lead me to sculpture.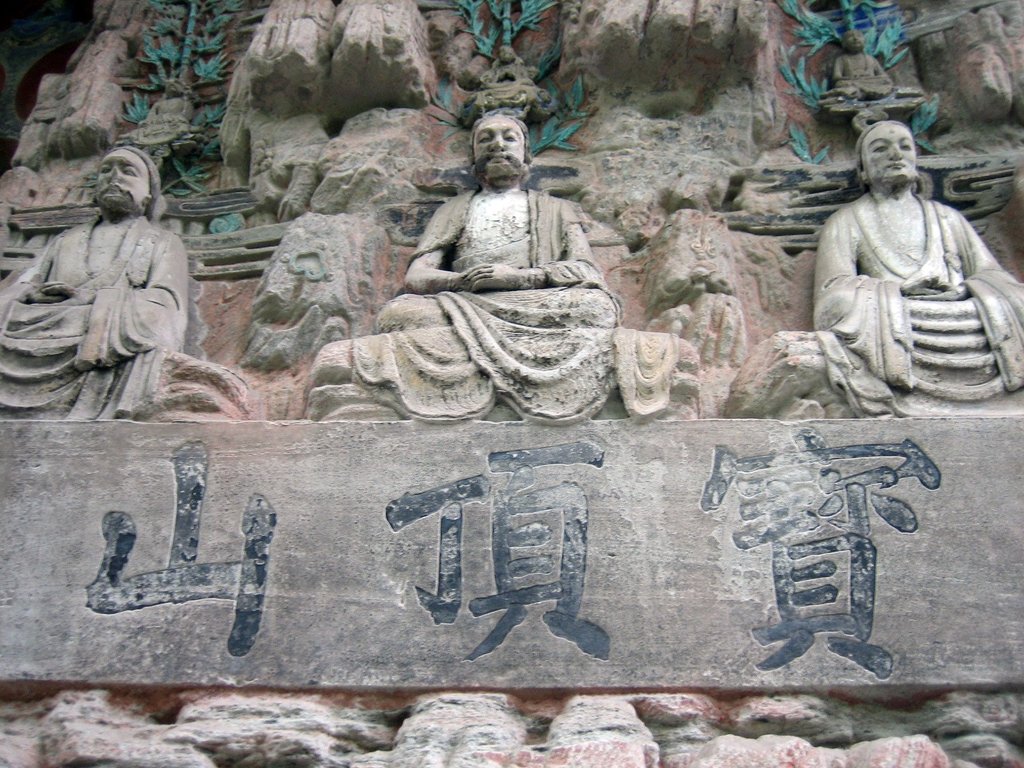
Lead to <region>1, 147, 191, 416</region>.
